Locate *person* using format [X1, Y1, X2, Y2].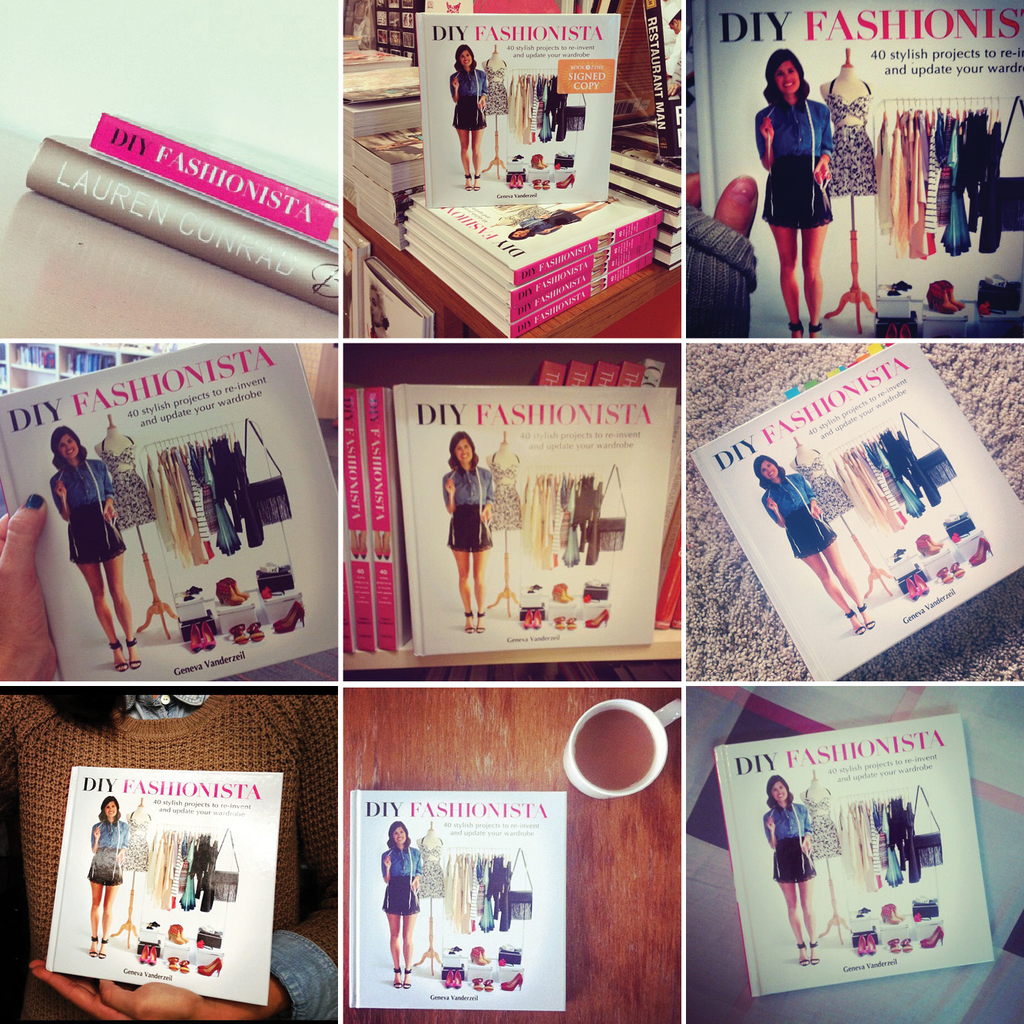
[444, 432, 496, 634].
